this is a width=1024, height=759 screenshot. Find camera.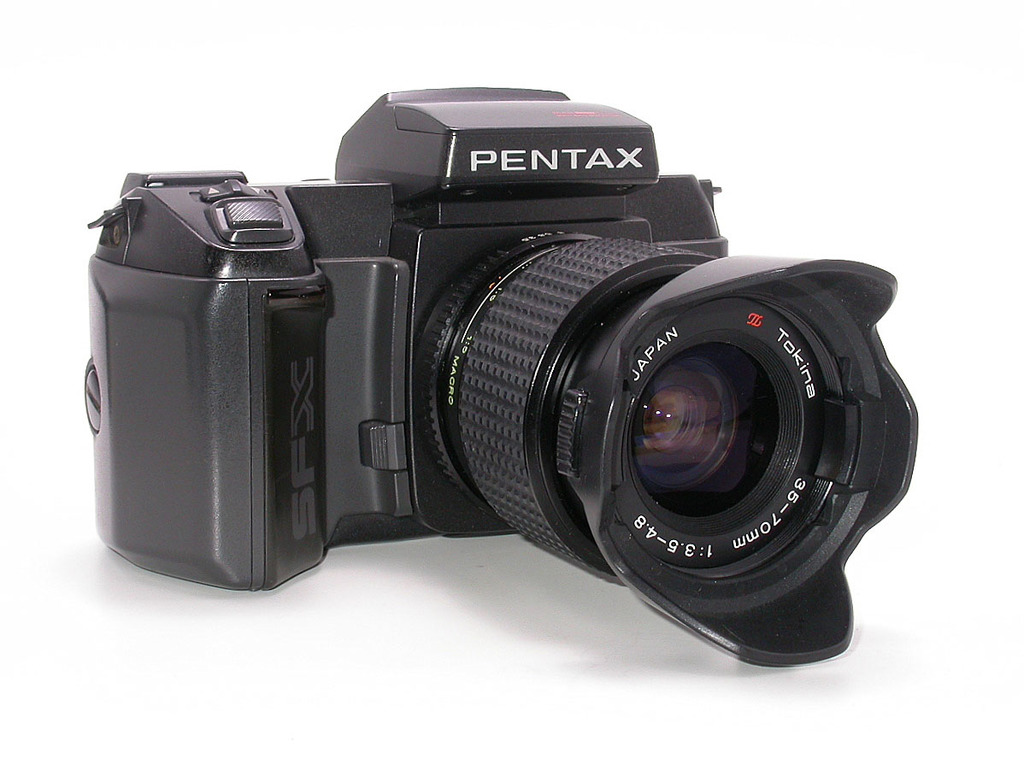
Bounding box: (left=83, top=87, right=919, bottom=676).
